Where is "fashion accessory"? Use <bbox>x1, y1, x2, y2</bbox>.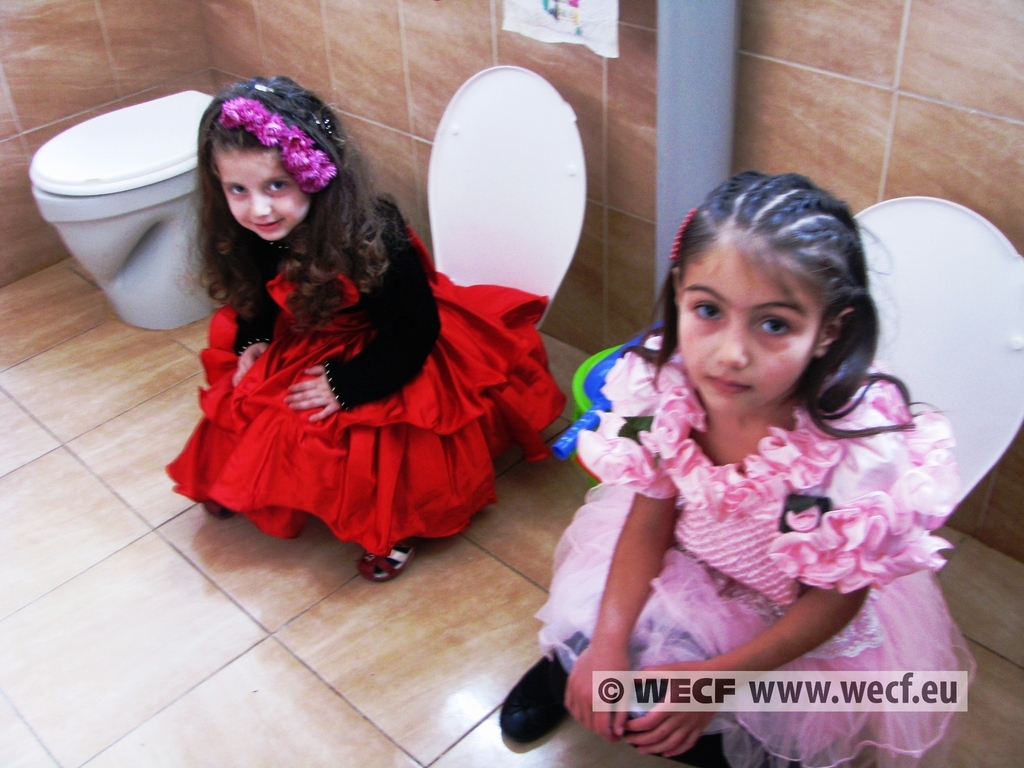
<bbox>616, 415, 660, 463</bbox>.
